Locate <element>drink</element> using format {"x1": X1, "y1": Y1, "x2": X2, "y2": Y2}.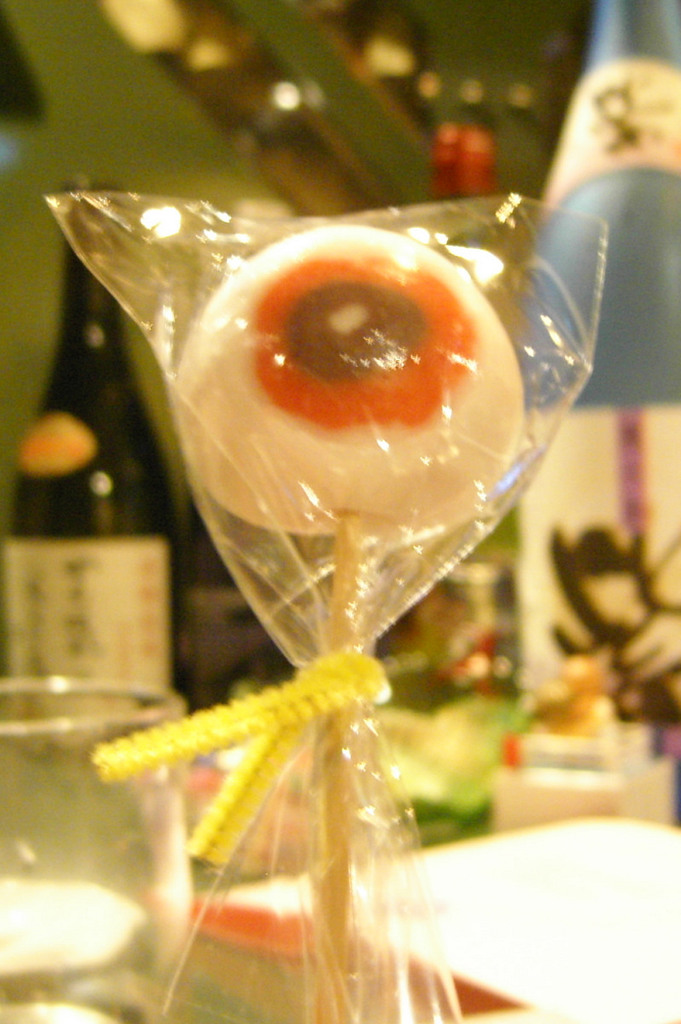
{"x1": 0, "y1": 169, "x2": 178, "y2": 699}.
